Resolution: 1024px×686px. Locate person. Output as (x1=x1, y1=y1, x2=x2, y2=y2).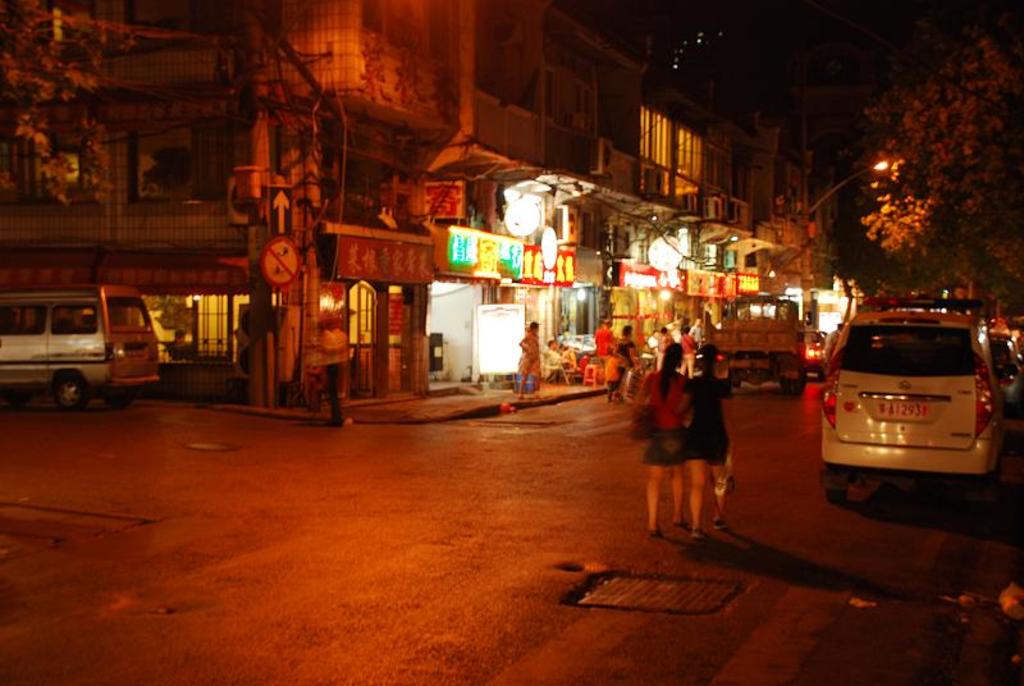
(x1=652, y1=323, x2=680, y2=372).
